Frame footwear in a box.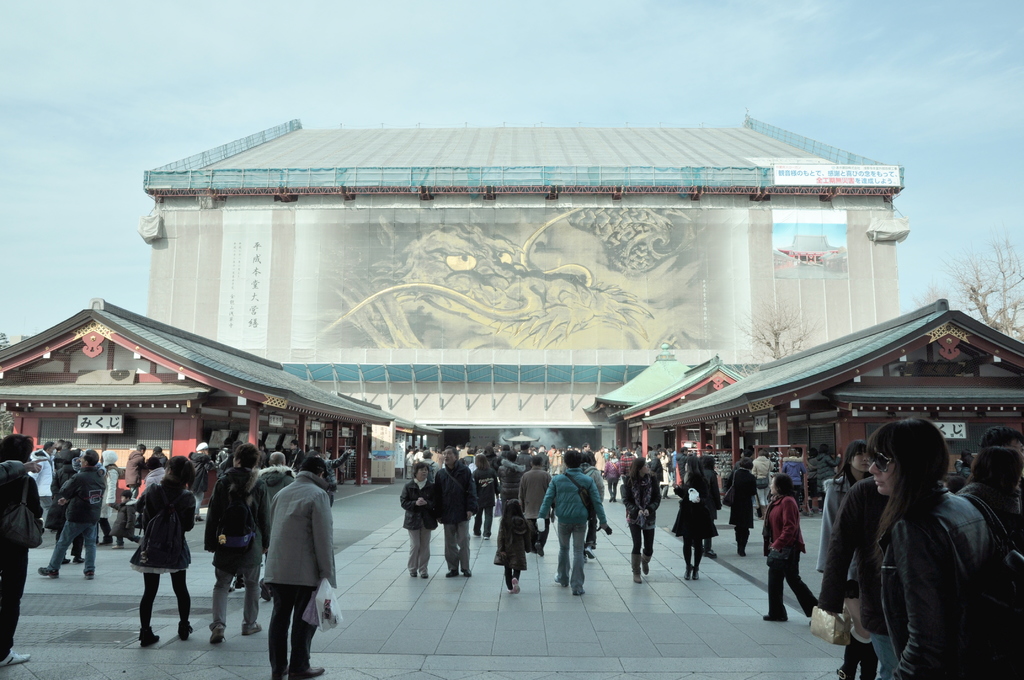
140, 633, 161, 651.
